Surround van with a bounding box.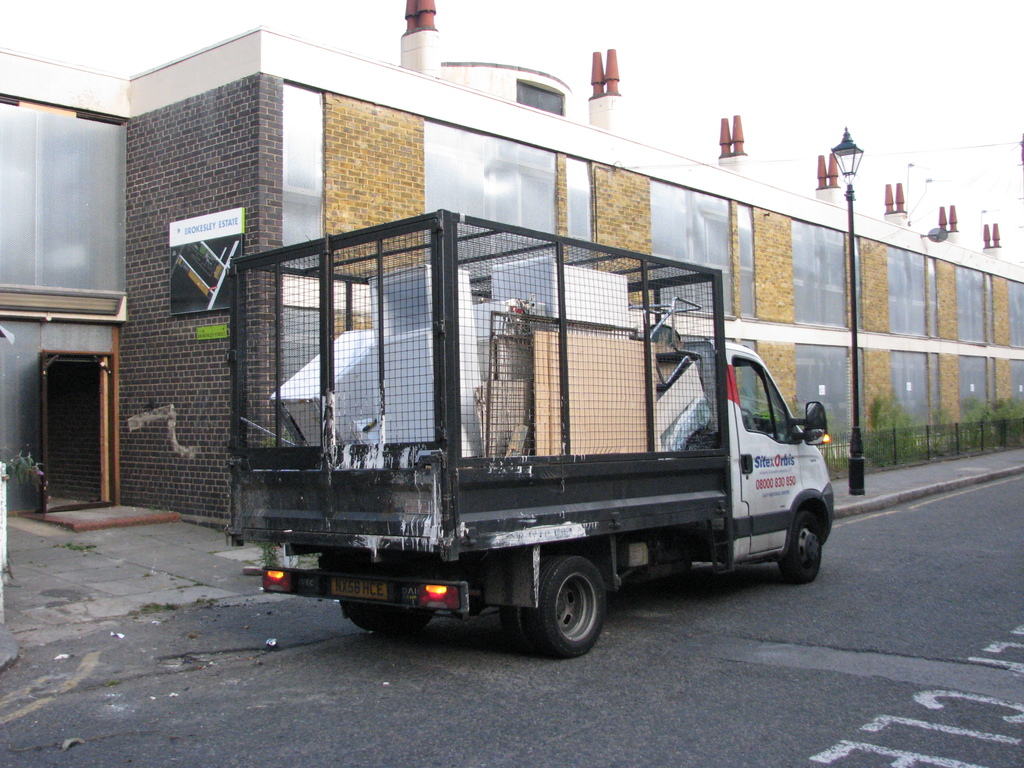
Rect(218, 202, 840, 663).
